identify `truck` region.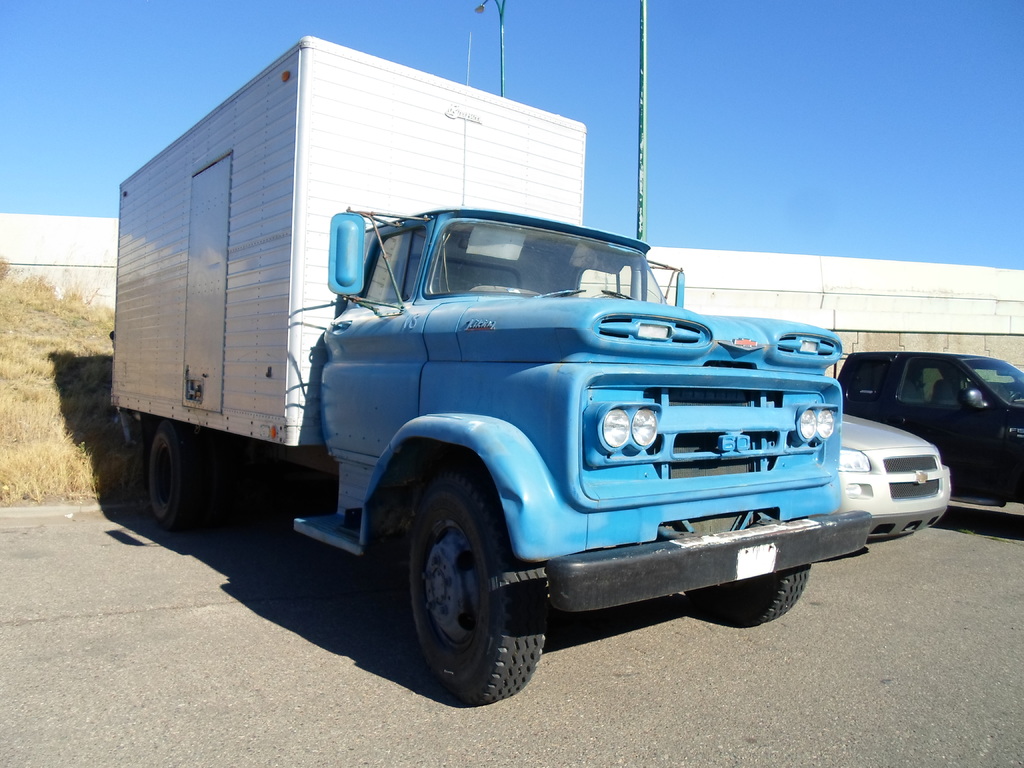
Region: crop(79, 58, 885, 702).
